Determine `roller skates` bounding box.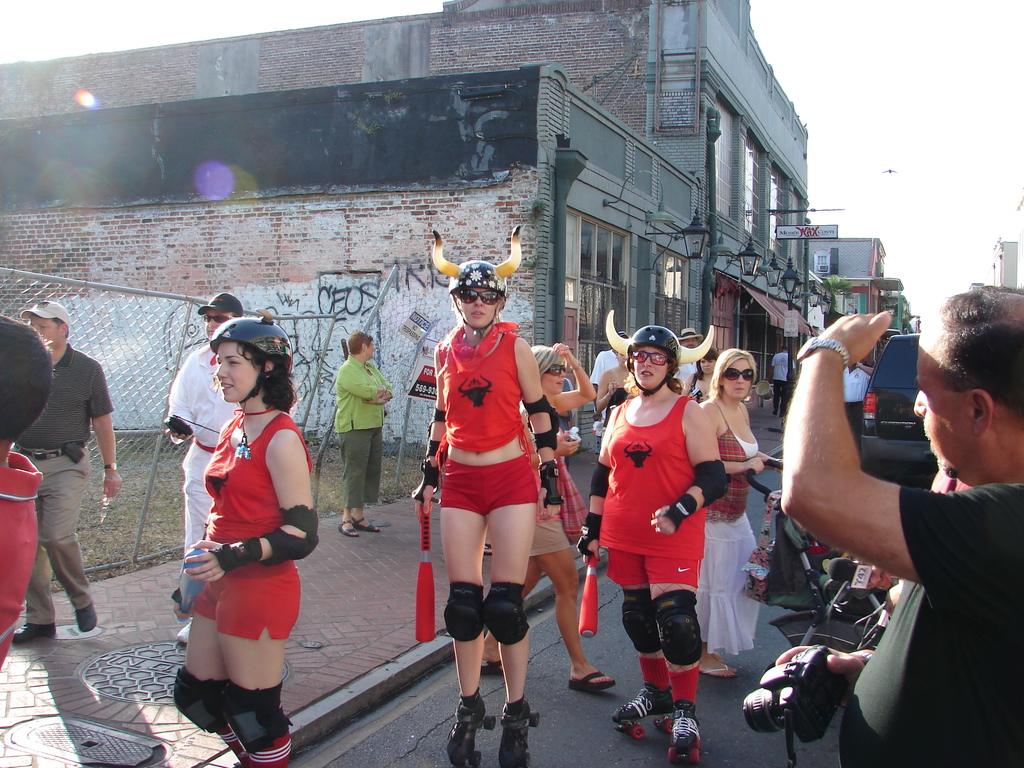
Determined: rect(445, 686, 497, 767).
